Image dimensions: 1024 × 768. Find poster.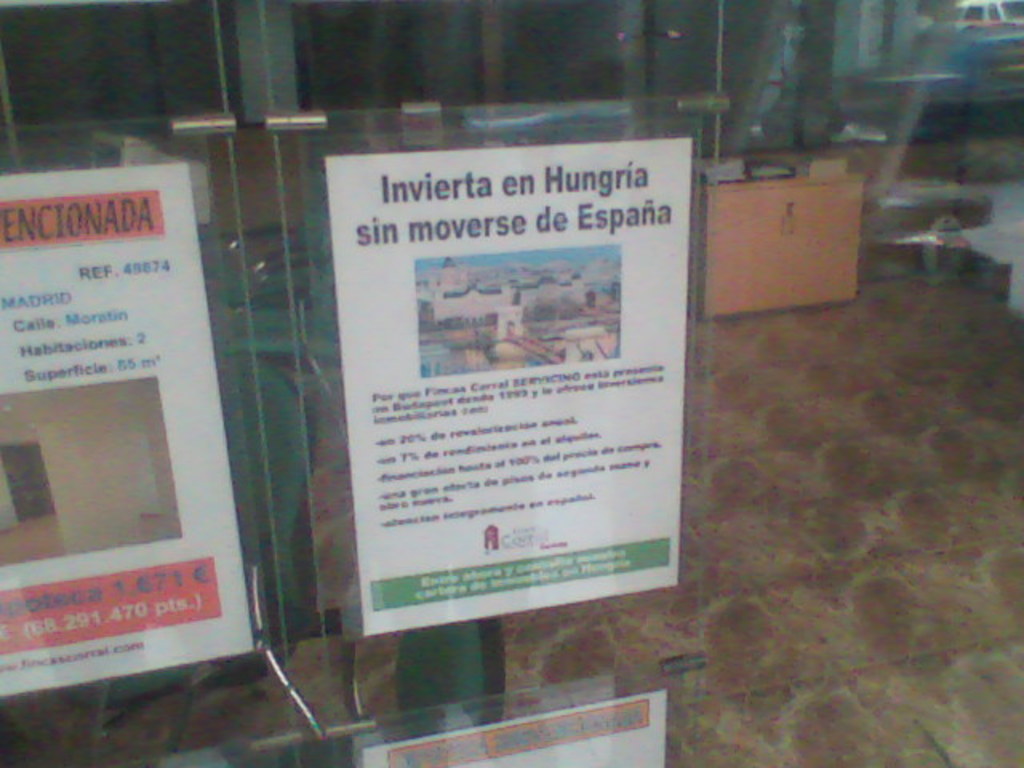
bbox=(325, 141, 686, 632).
